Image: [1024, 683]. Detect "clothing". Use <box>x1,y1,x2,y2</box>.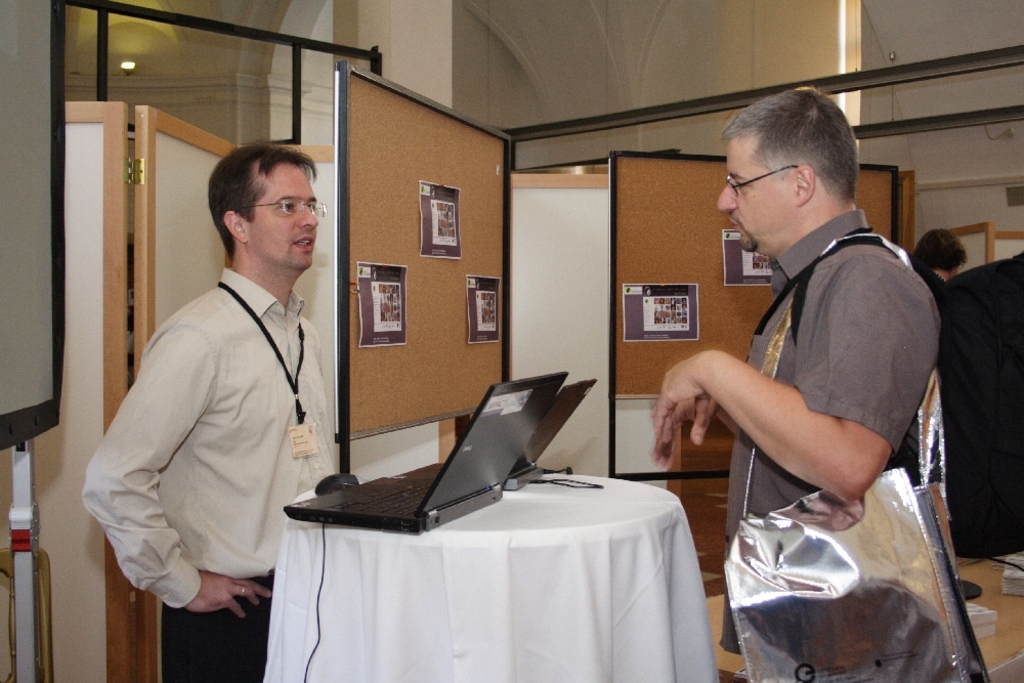
<box>911,255,953,490</box>.
